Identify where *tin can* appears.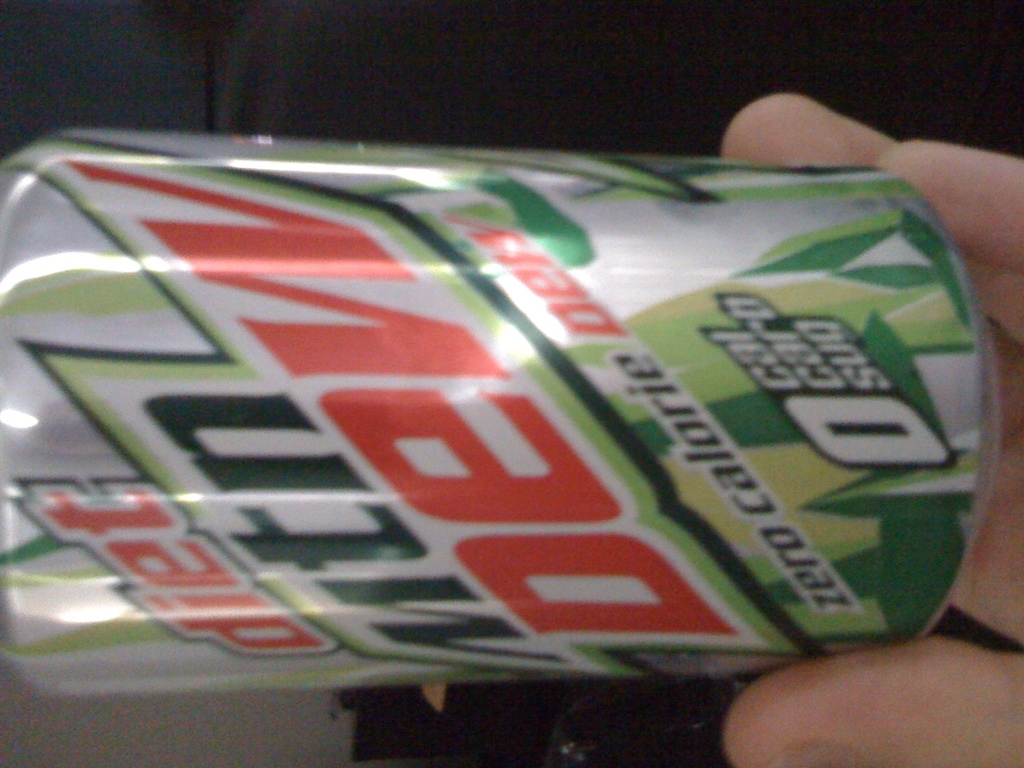
Appears at crop(0, 124, 997, 701).
